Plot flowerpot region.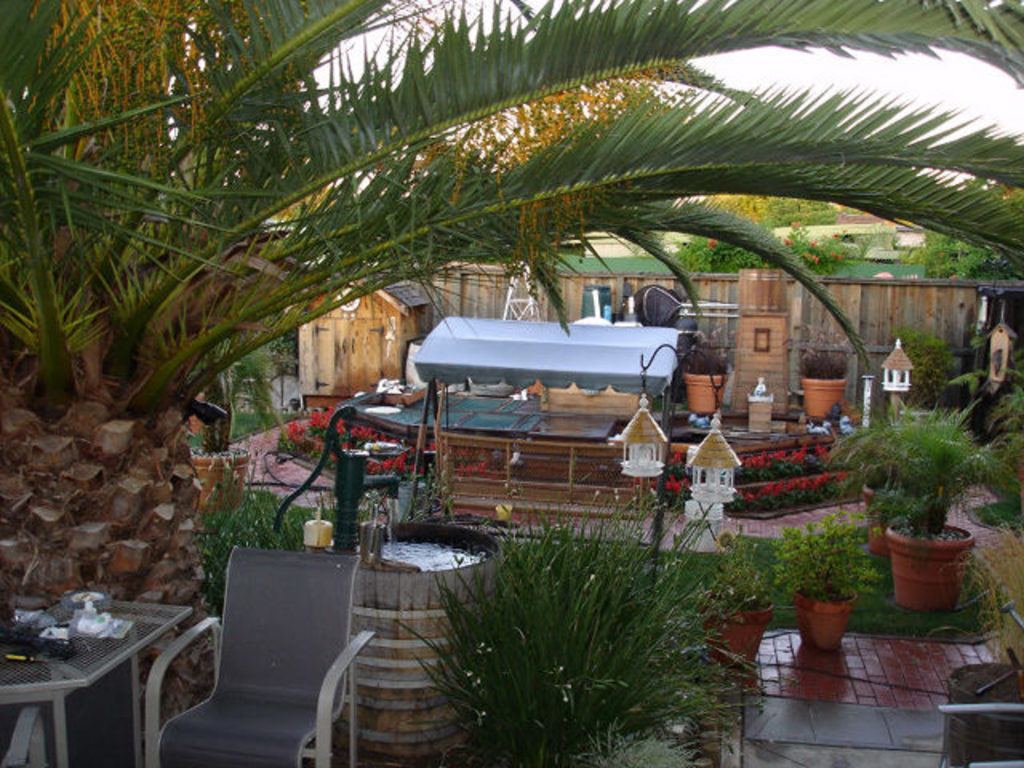
Plotted at x1=803 y1=376 x2=846 y2=421.
